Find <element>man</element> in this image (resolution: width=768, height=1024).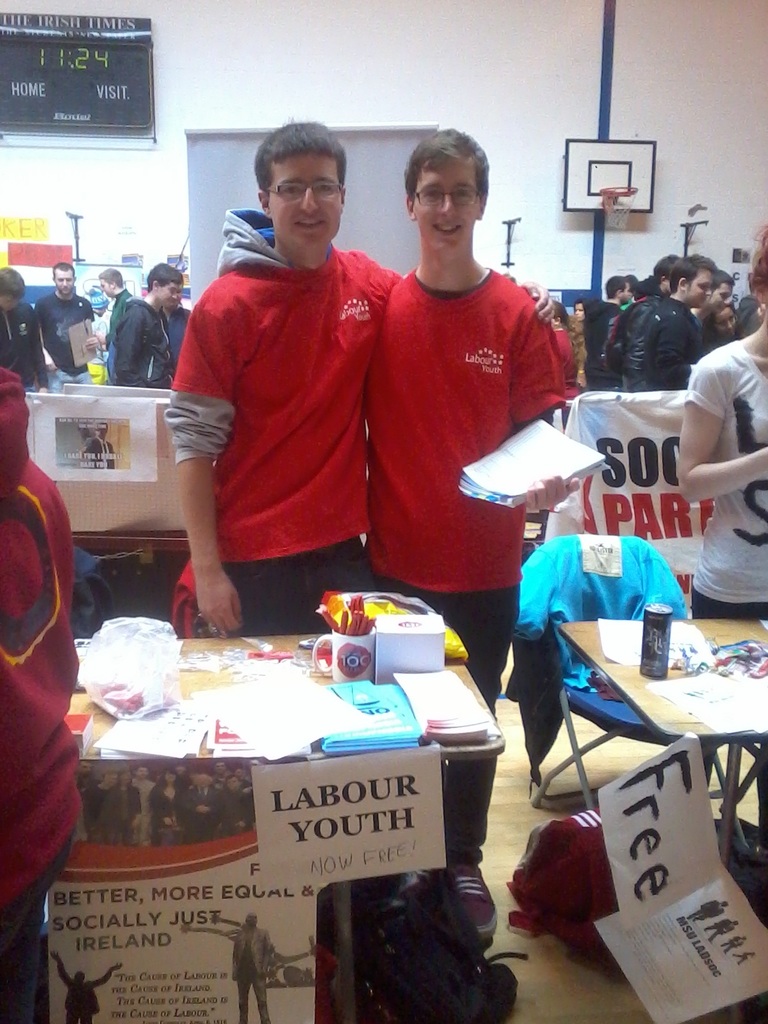
(x1=639, y1=255, x2=723, y2=397).
